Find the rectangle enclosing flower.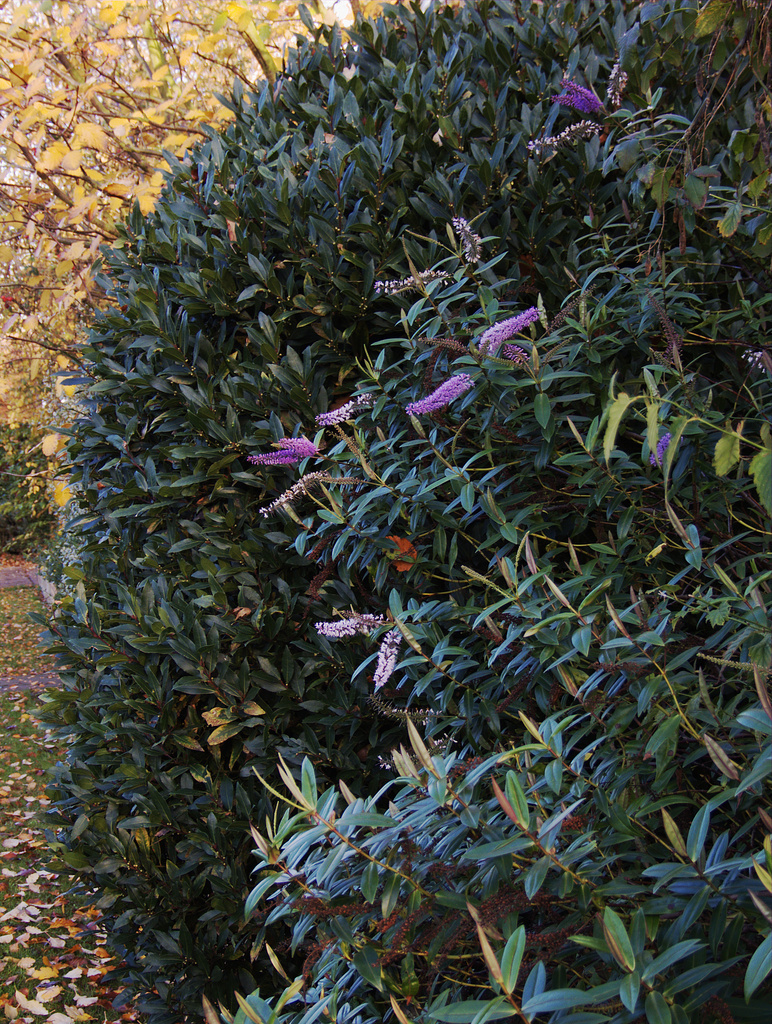
(x1=561, y1=79, x2=606, y2=111).
